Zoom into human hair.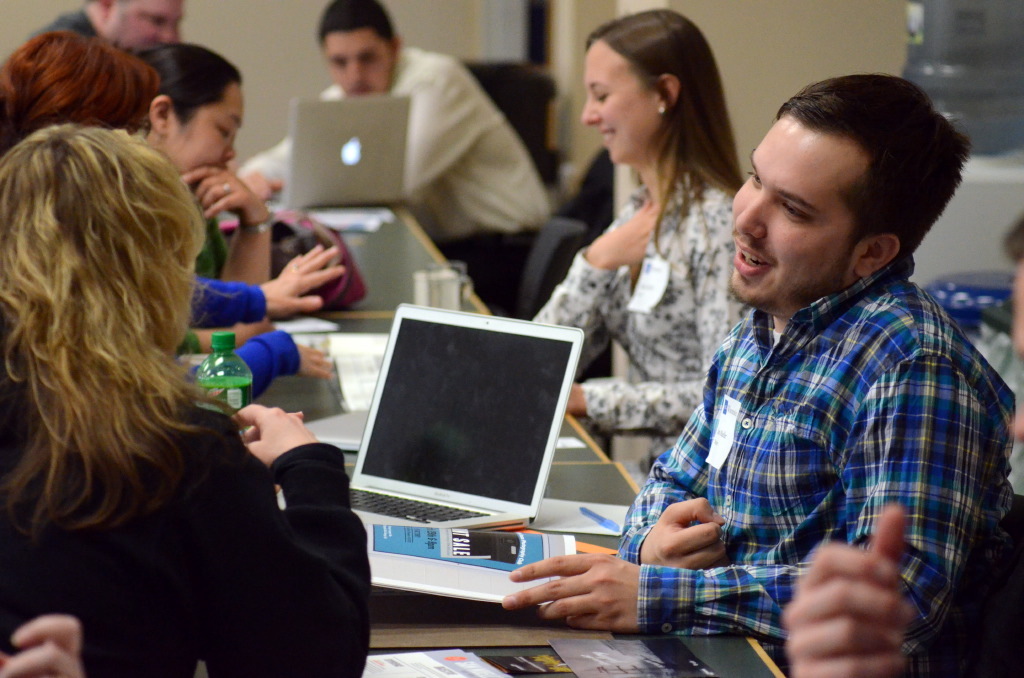
Zoom target: bbox=(584, 7, 744, 269).
